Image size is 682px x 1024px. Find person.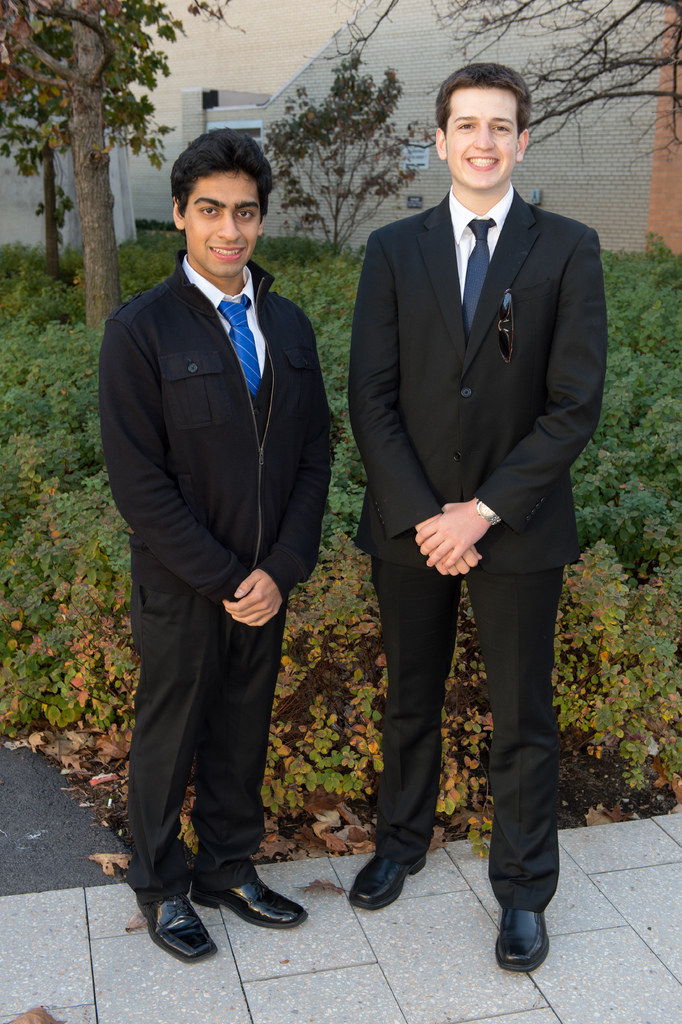
92 99 338 977.
